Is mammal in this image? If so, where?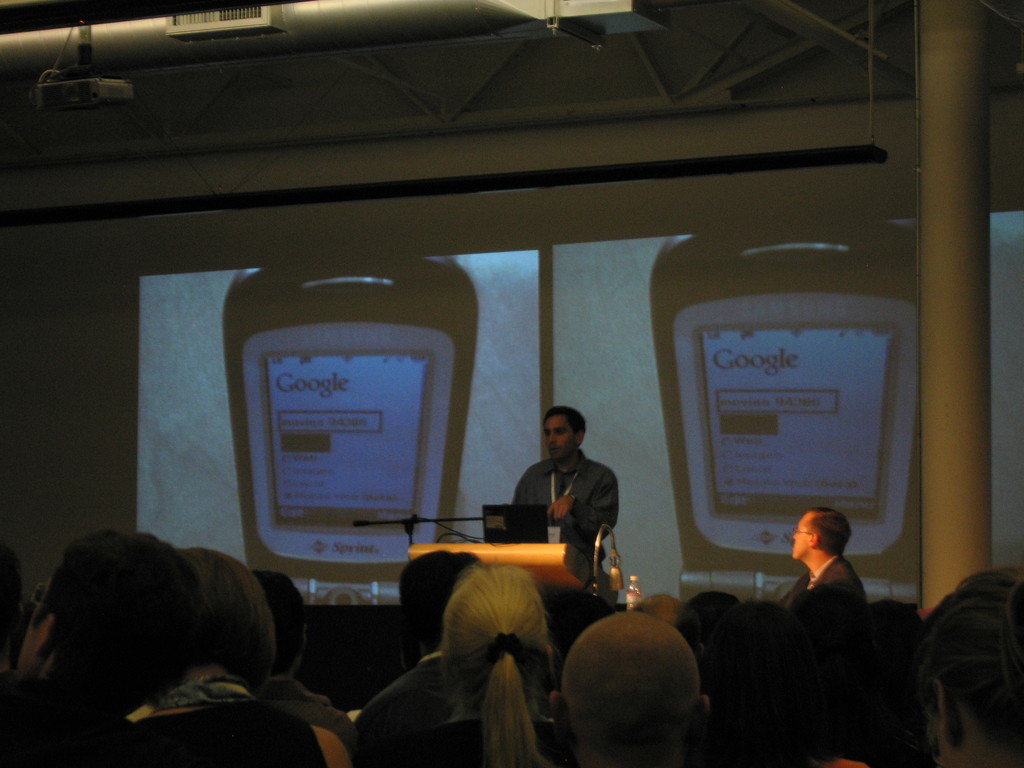
Yes, at <box>896,562,1023,766</box>.
